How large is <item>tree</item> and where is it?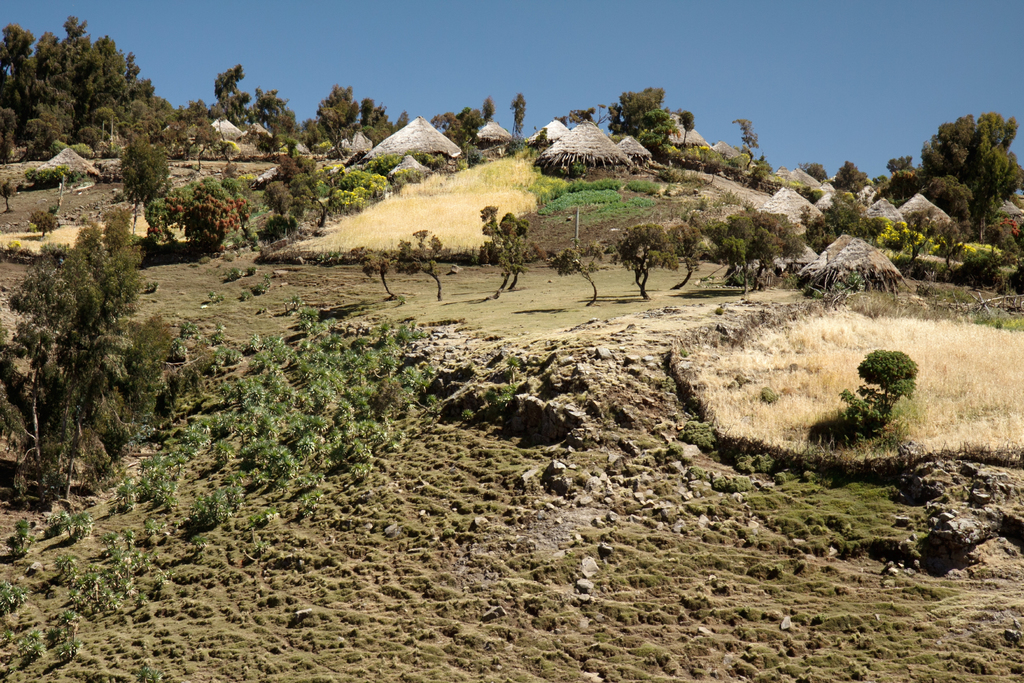
Bounding box: bbox=(882, 110, 1023, 237).
